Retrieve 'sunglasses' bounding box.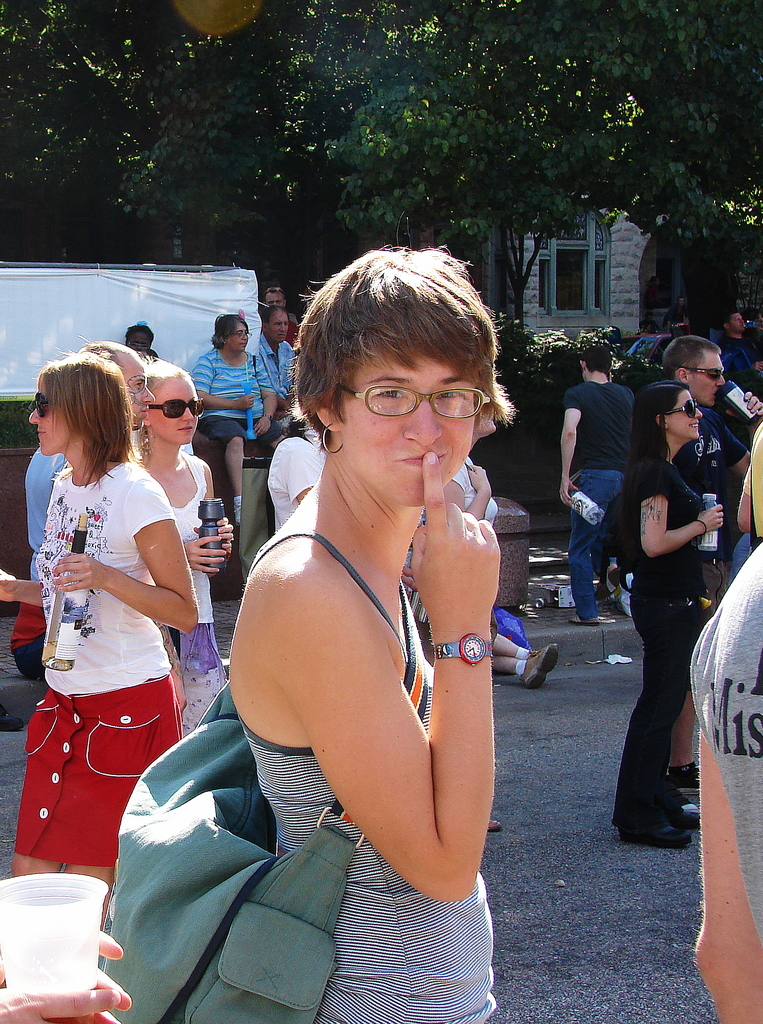
Bounding box: (34,392,53,420).
